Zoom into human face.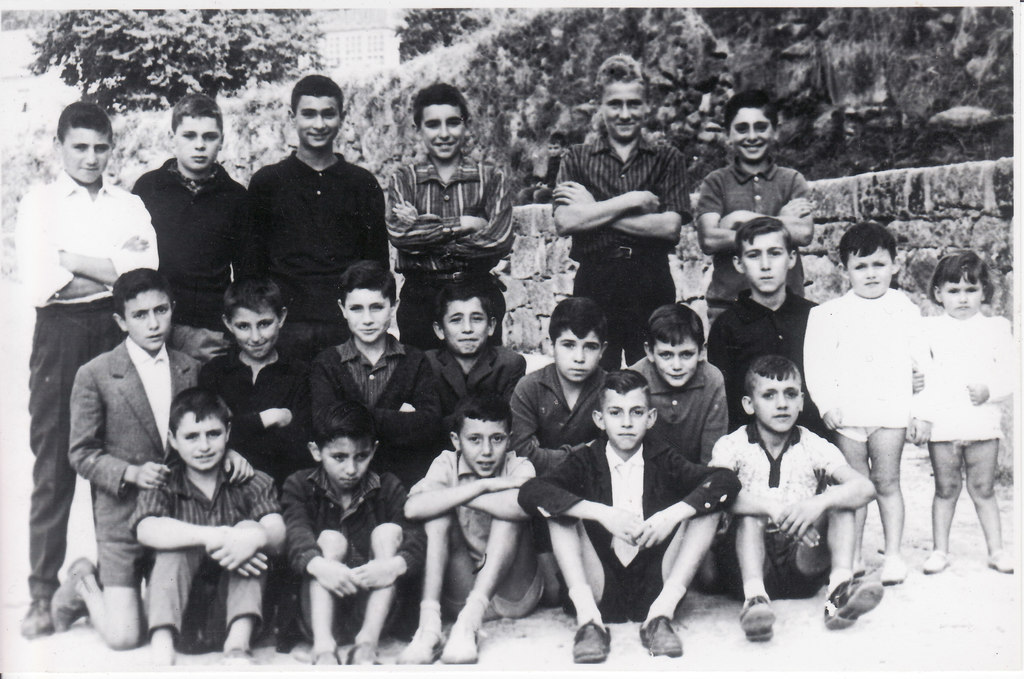
Zoom target: <bbox>294, 95, 335, 153</bbox>.
